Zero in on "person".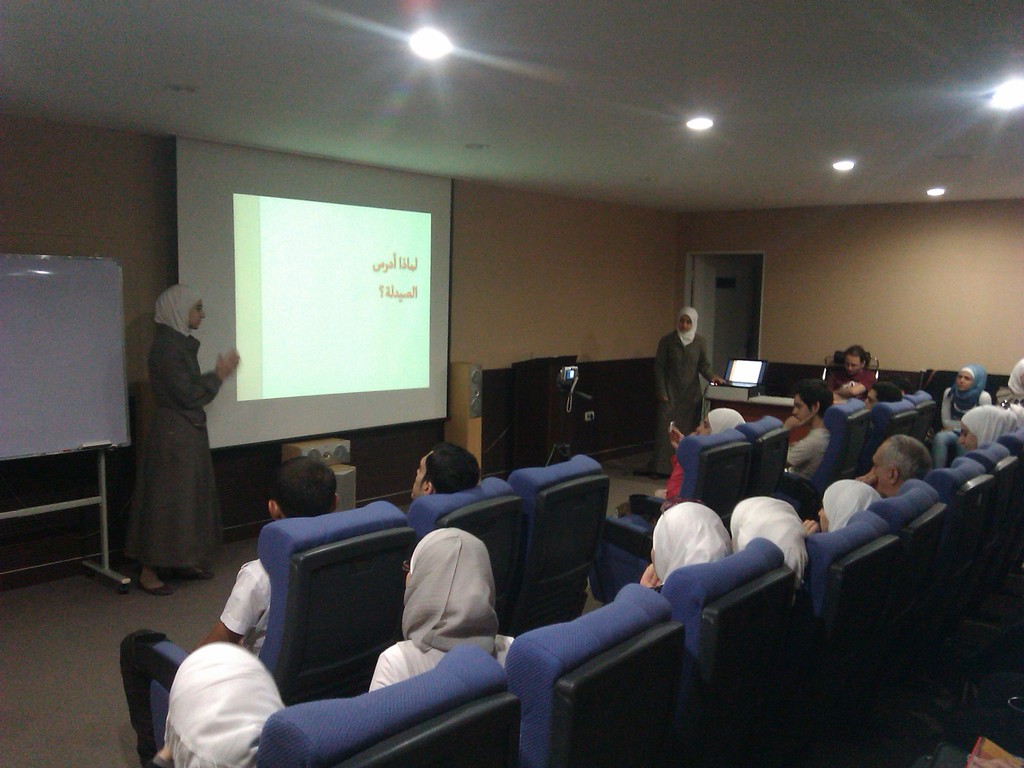
Zeroed in: (641,506,737,591).
